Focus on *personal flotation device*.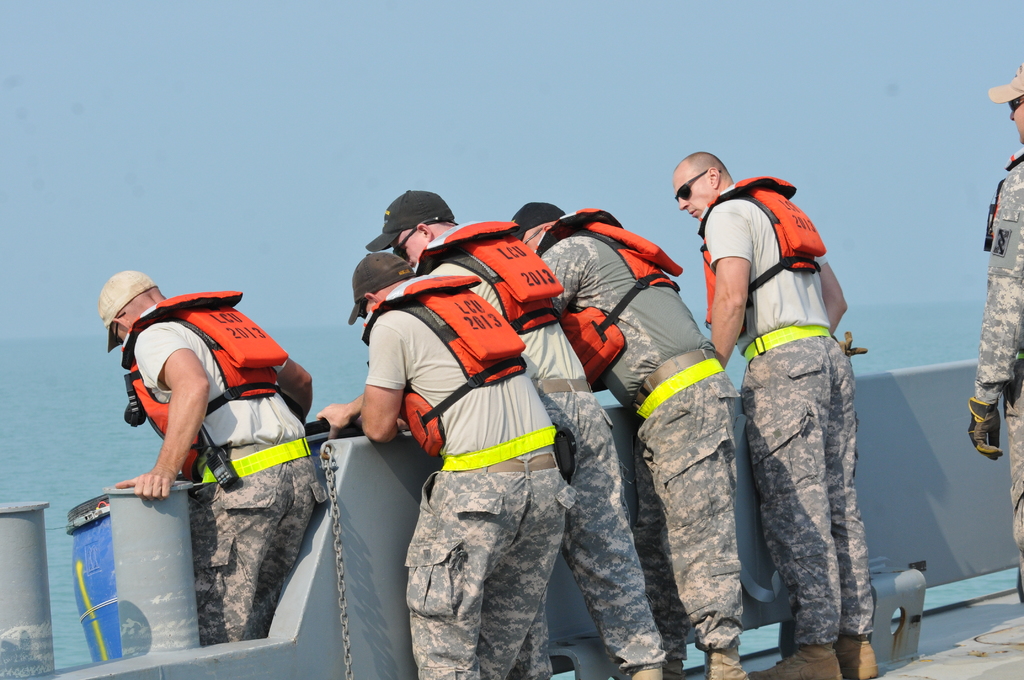
Focused at (x1=695, y1=180, x2=833, y2=335).
